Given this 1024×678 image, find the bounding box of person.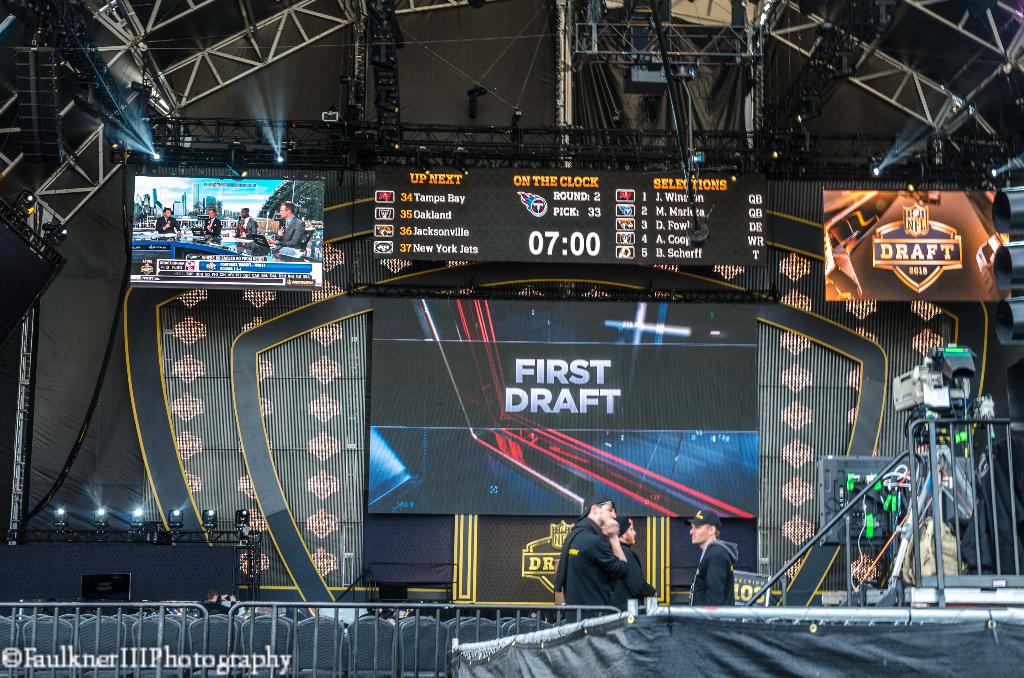
[688,507,740,608].
